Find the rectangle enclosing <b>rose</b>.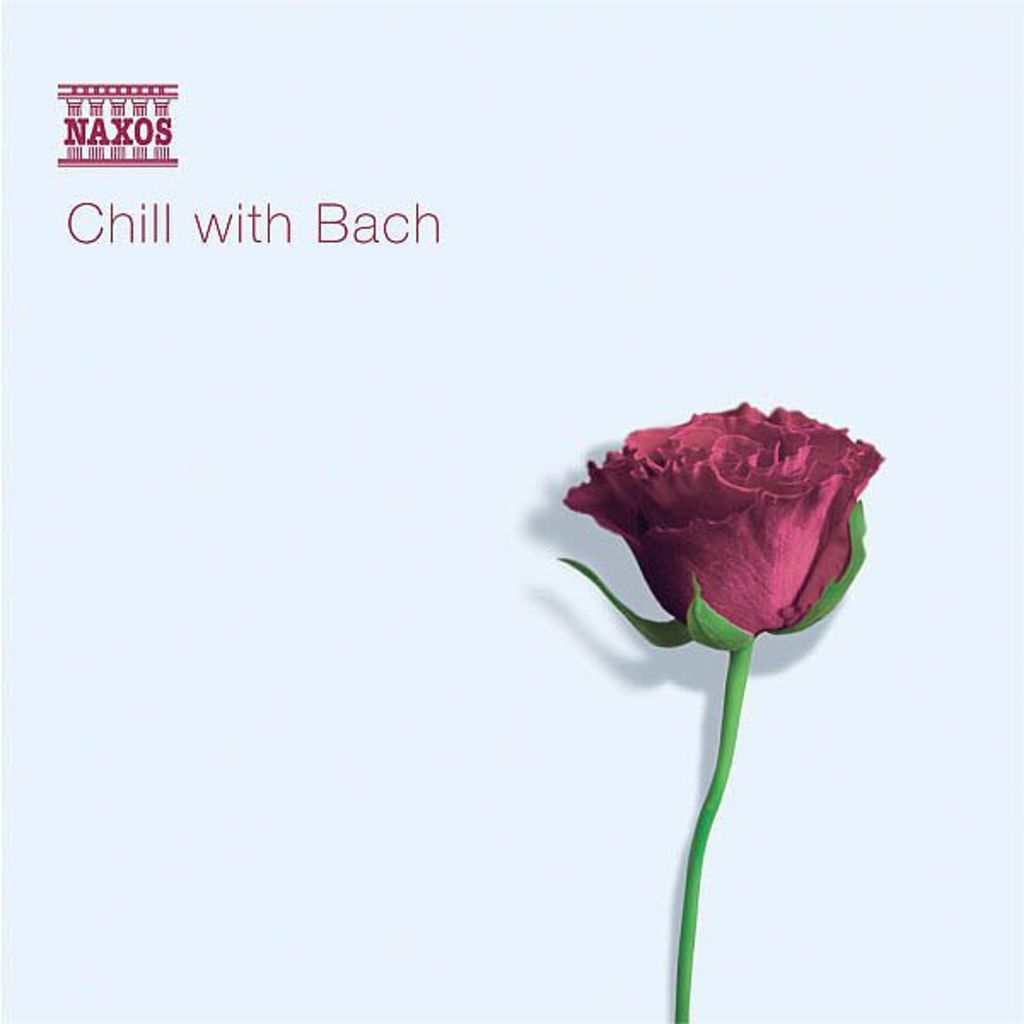
box=[565, 398, 881, 635].
